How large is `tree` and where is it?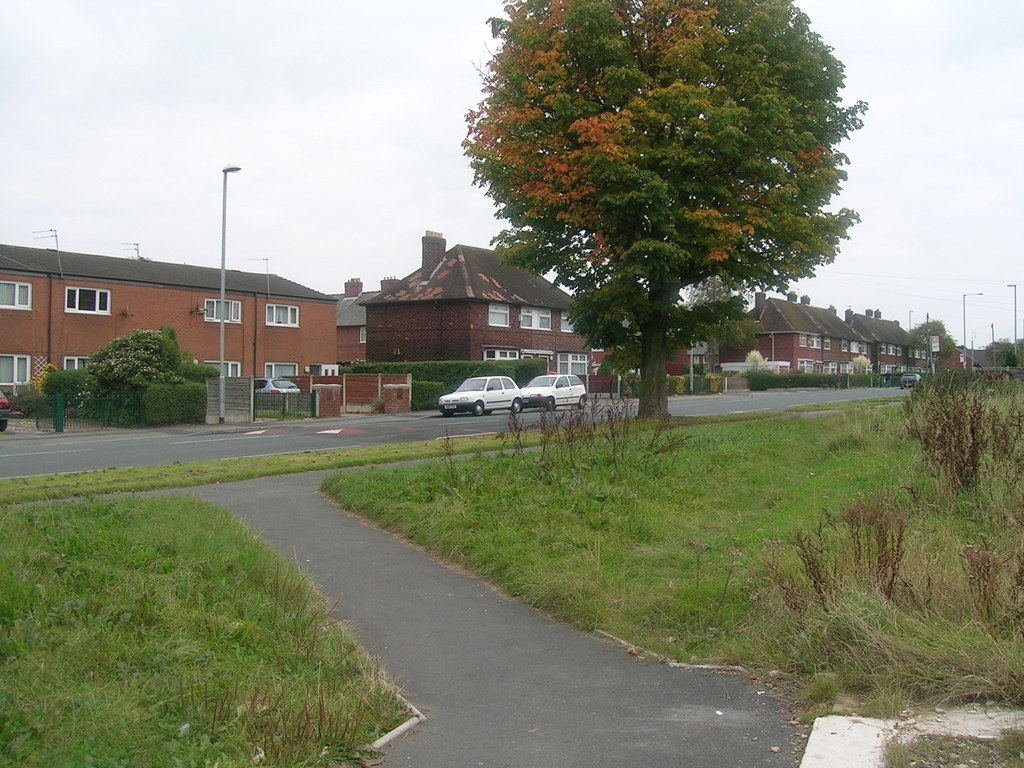
Bounding box: <box>0,316,232,420</box>.
